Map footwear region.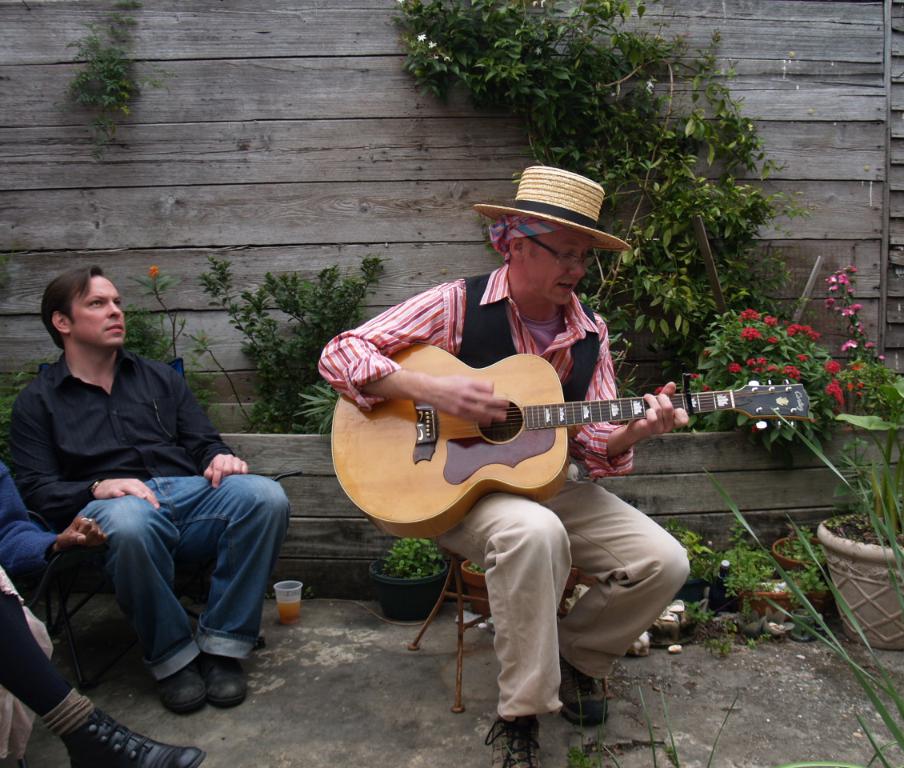
Mapped to (x1=62, y1=706, x2=205, y2=767).
